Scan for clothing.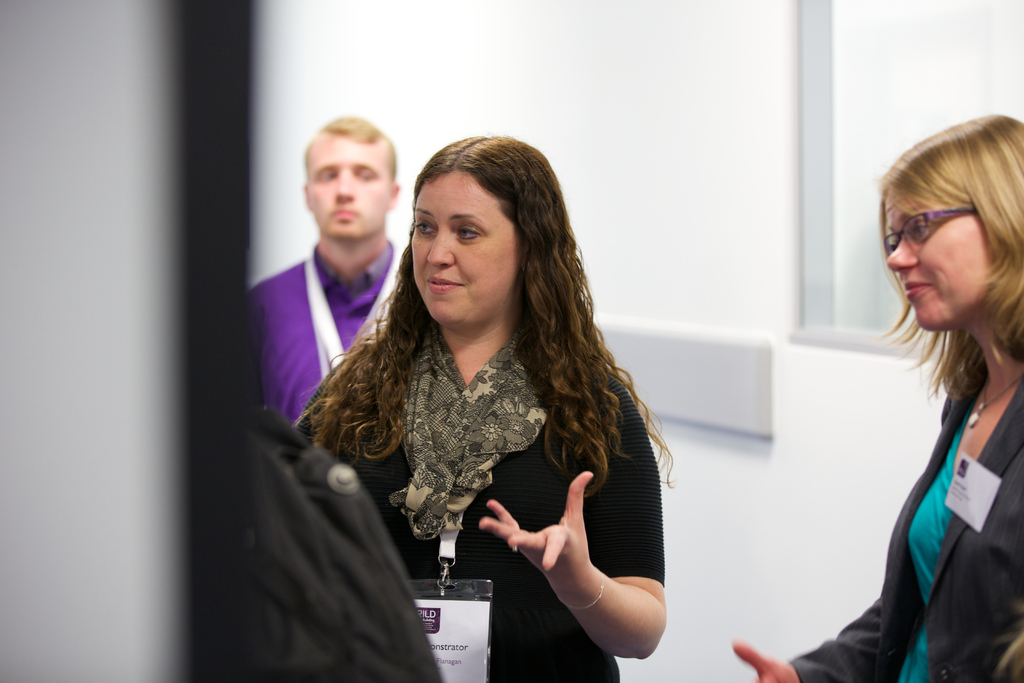
Scan result: 244 395 445 682.
